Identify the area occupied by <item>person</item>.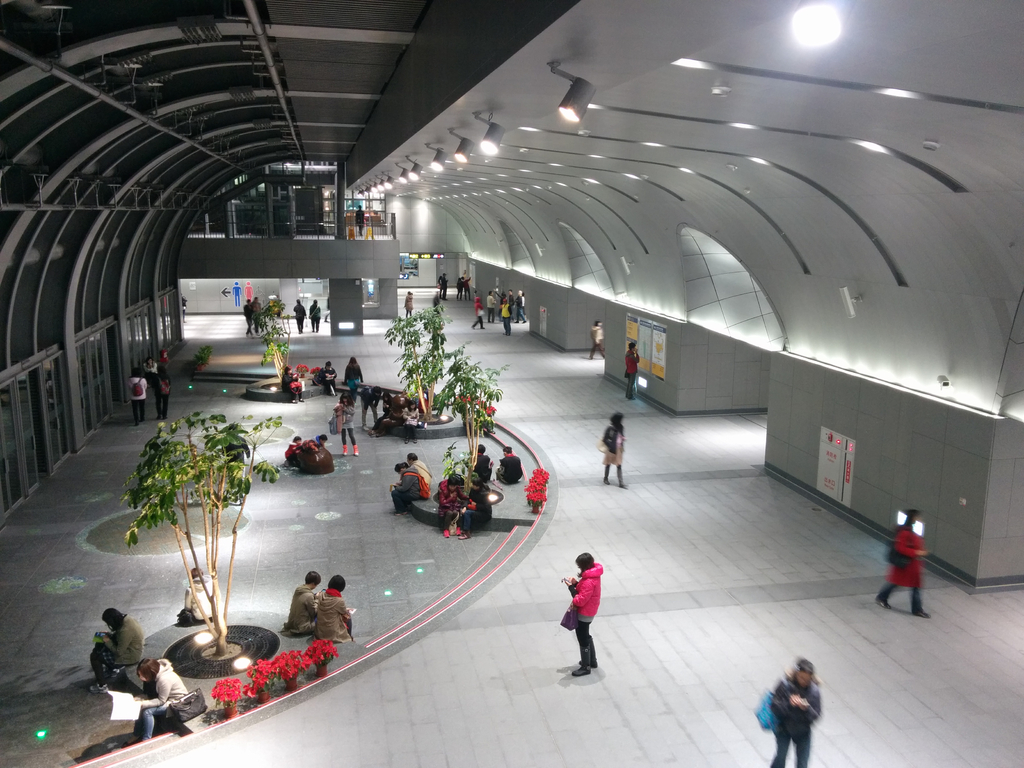
Area: <region>132, 372, 147, 421</region>.
